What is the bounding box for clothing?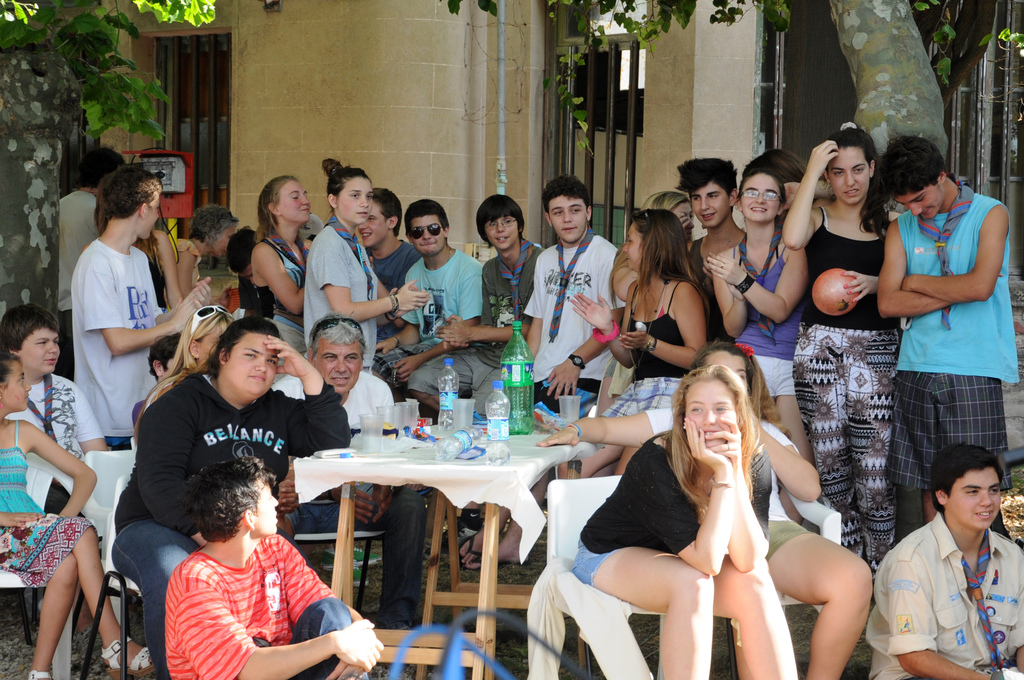
<region>116, 355, 348, 679</region>.
